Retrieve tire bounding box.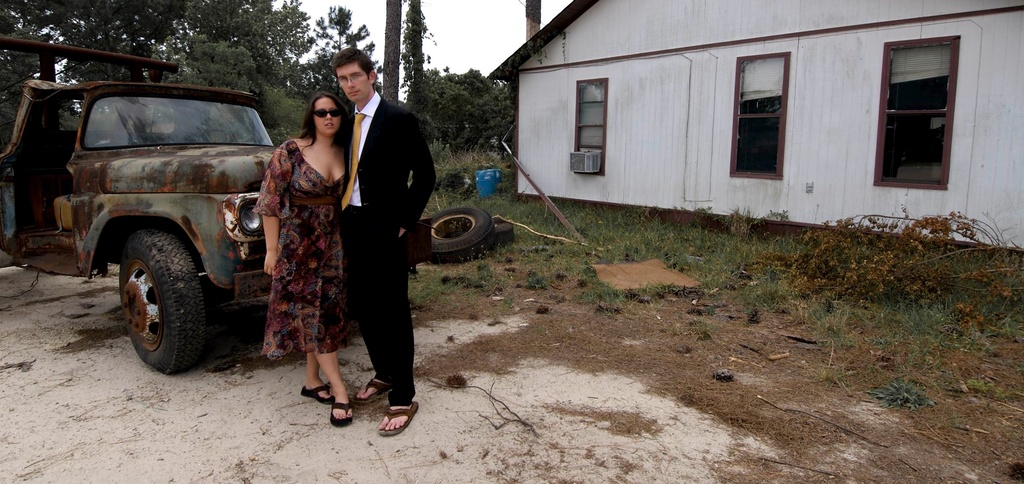
Bounding box: (x1=420, y1=208, x2=488, y2=263).
